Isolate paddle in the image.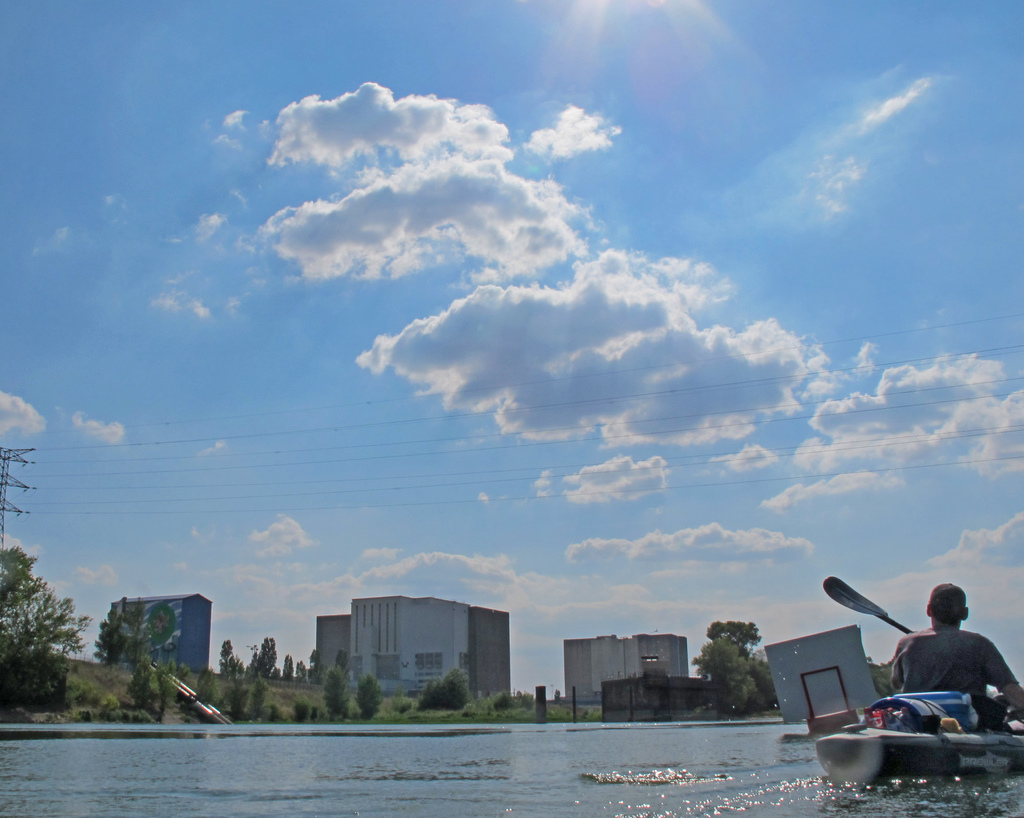
Isolated region: <bbox>827, 570, 918, 632</bbox>.
